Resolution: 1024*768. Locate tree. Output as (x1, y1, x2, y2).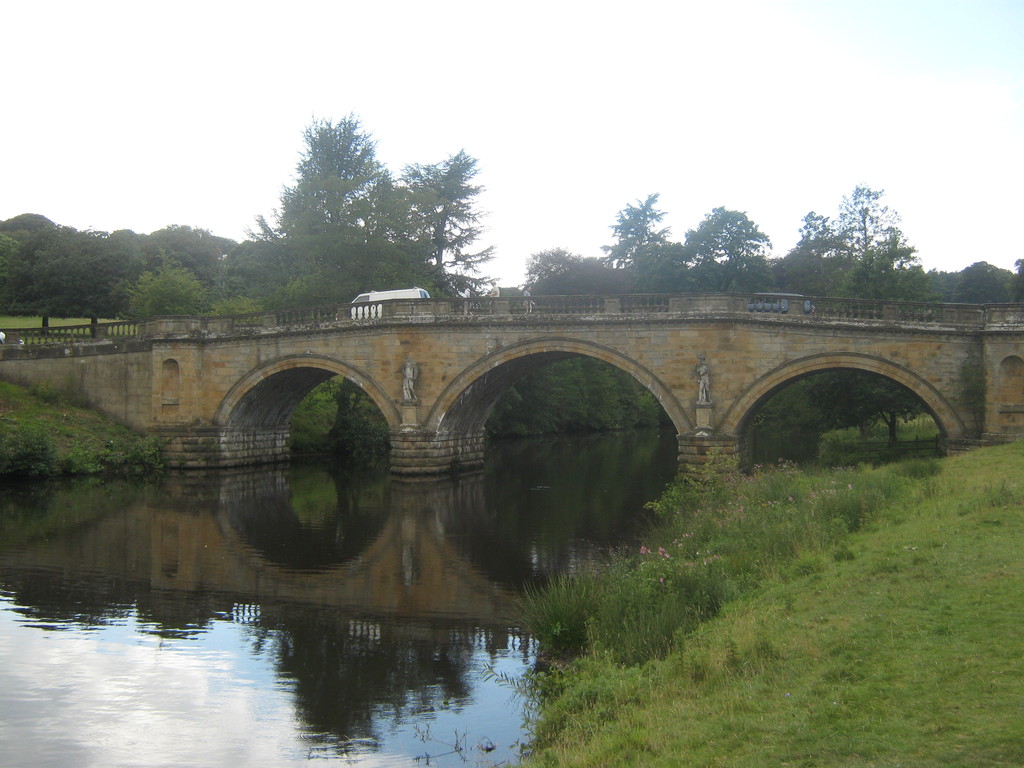
(138, 220, 238, 299).
